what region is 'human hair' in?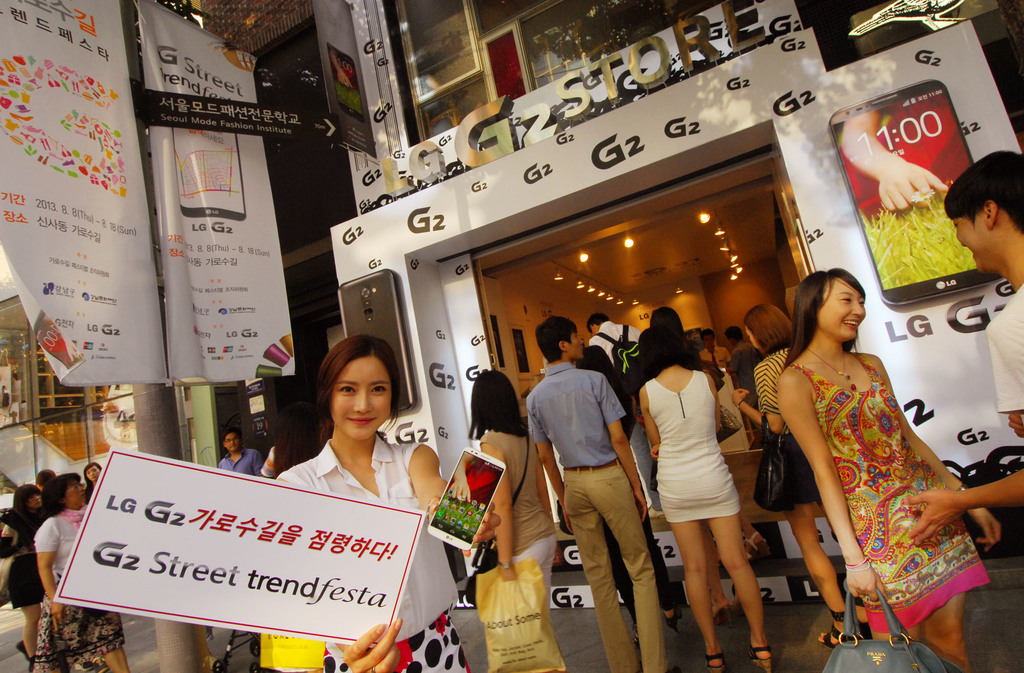
223:424:240:441.
